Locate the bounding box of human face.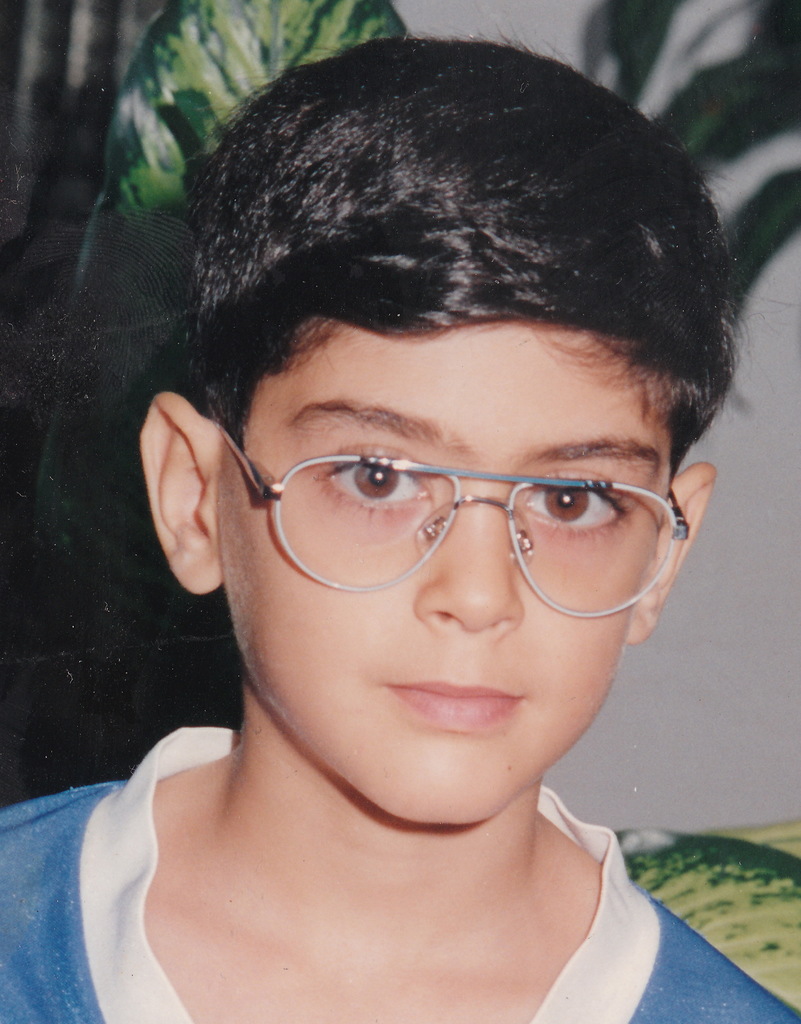
Bounding box: 212 317 671 828.
